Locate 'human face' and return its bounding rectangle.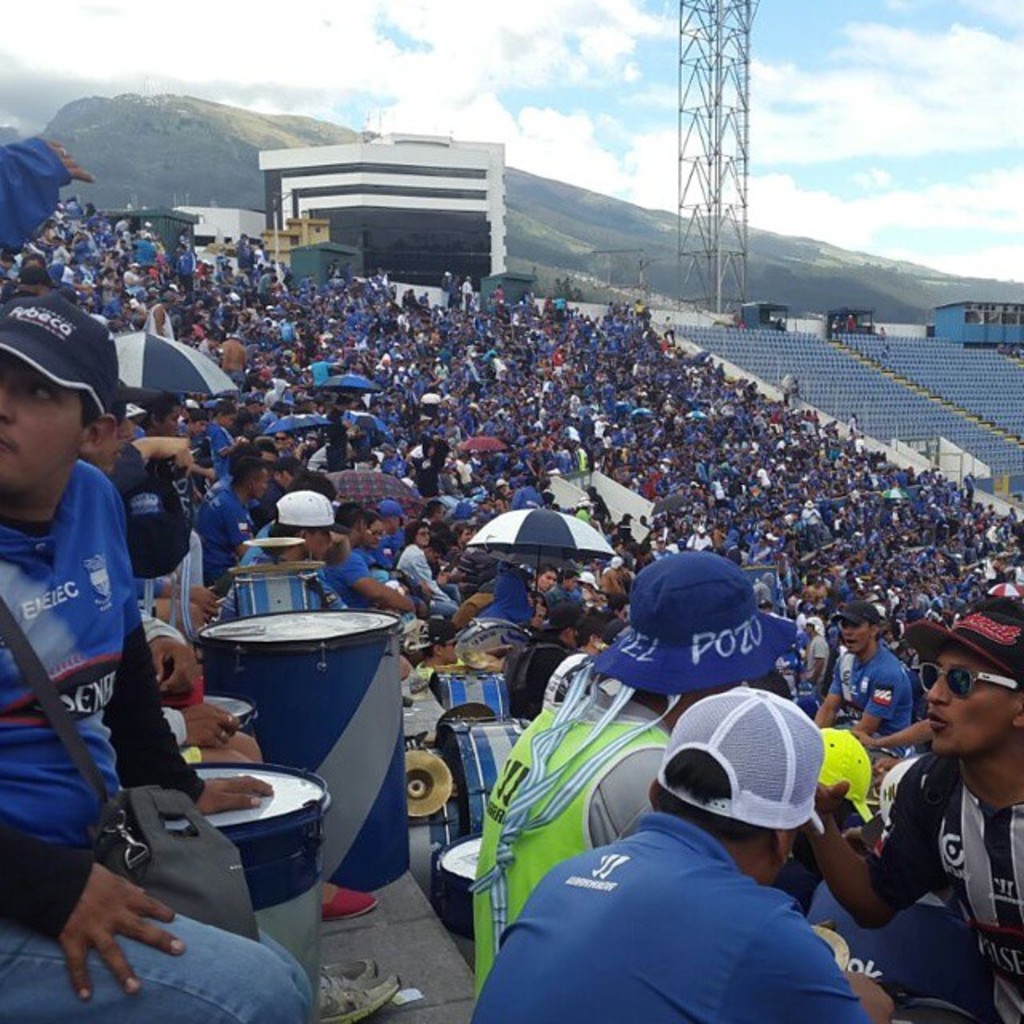
[306,528,338,566].
